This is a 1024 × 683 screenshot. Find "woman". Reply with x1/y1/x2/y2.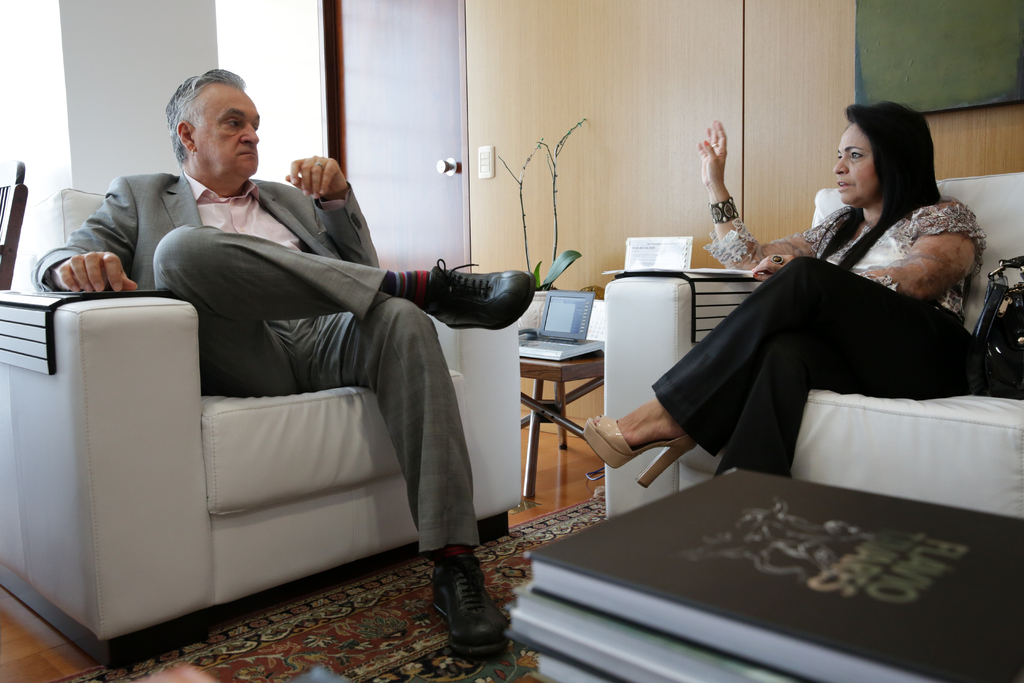
703/86/975/575.
